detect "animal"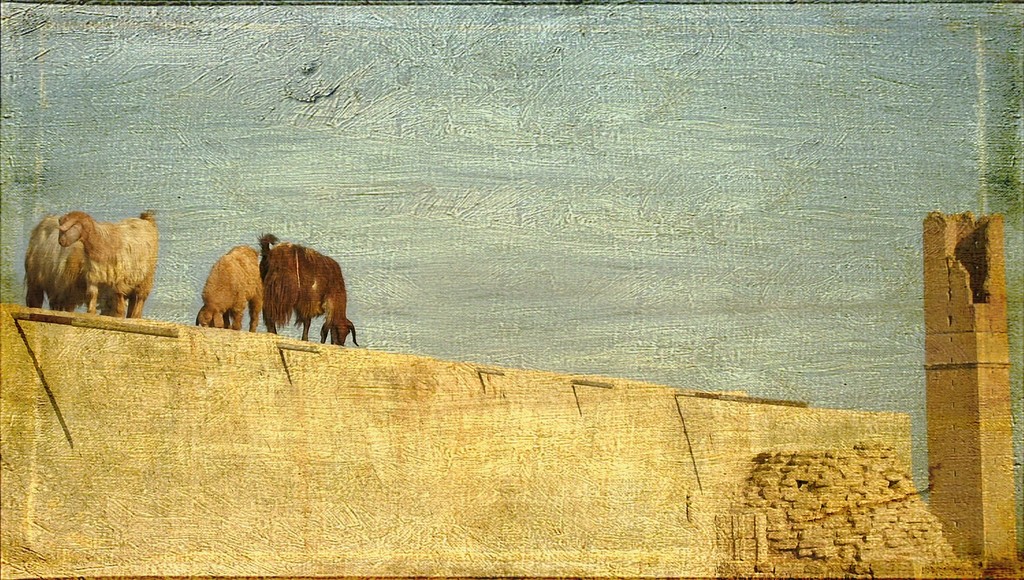
<region>257, 229, 361, 352</region>
